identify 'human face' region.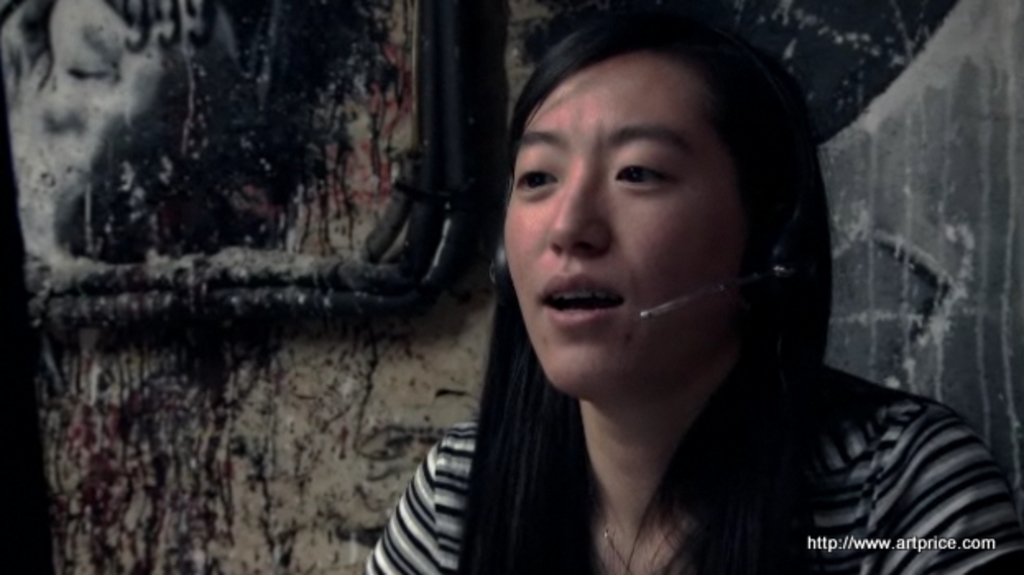
Region: <region>503, 58, 748, 388</region>.
